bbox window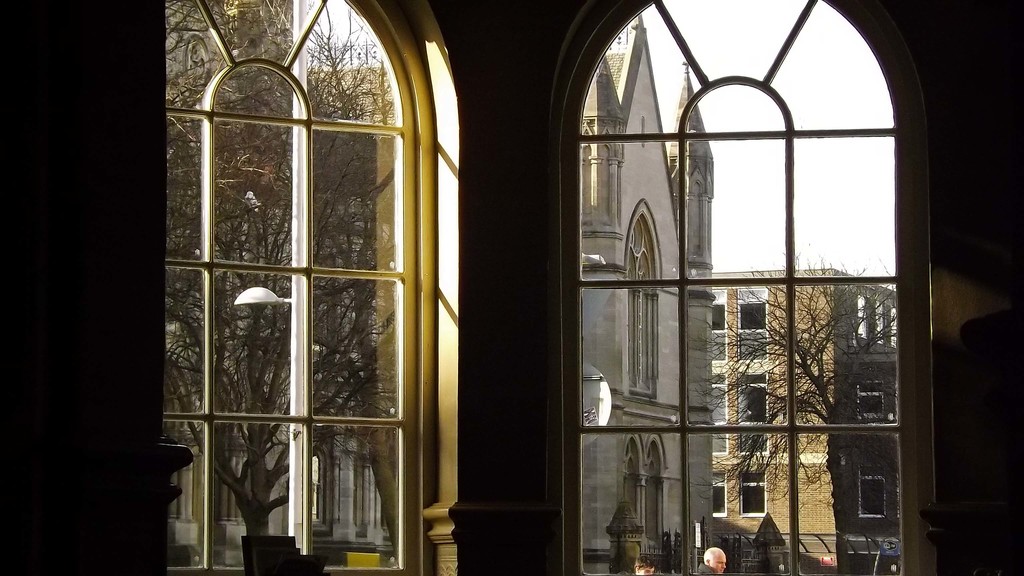
l=552, t=0, r=944, b=575
